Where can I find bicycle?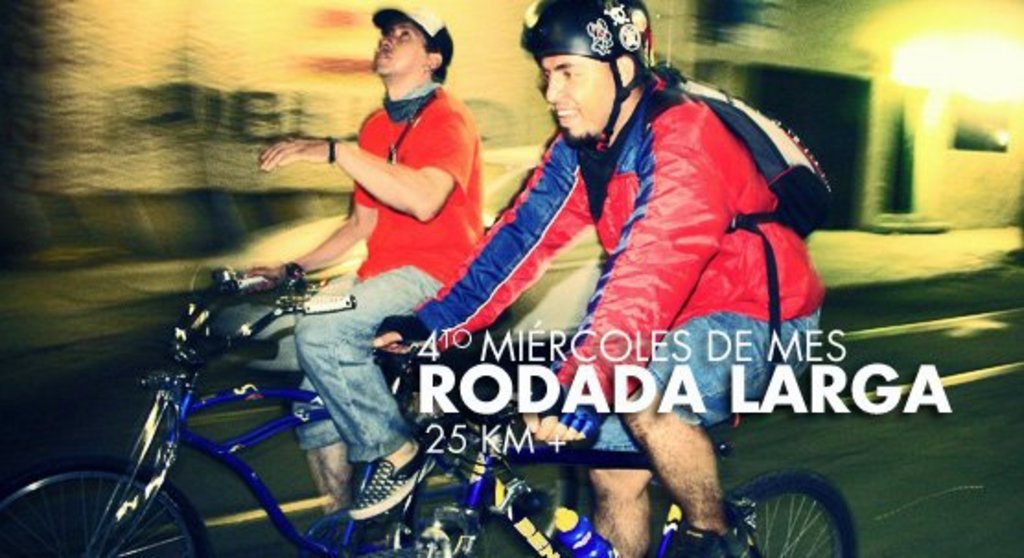
You can find it at bbox(42, 249, 424, 543).
